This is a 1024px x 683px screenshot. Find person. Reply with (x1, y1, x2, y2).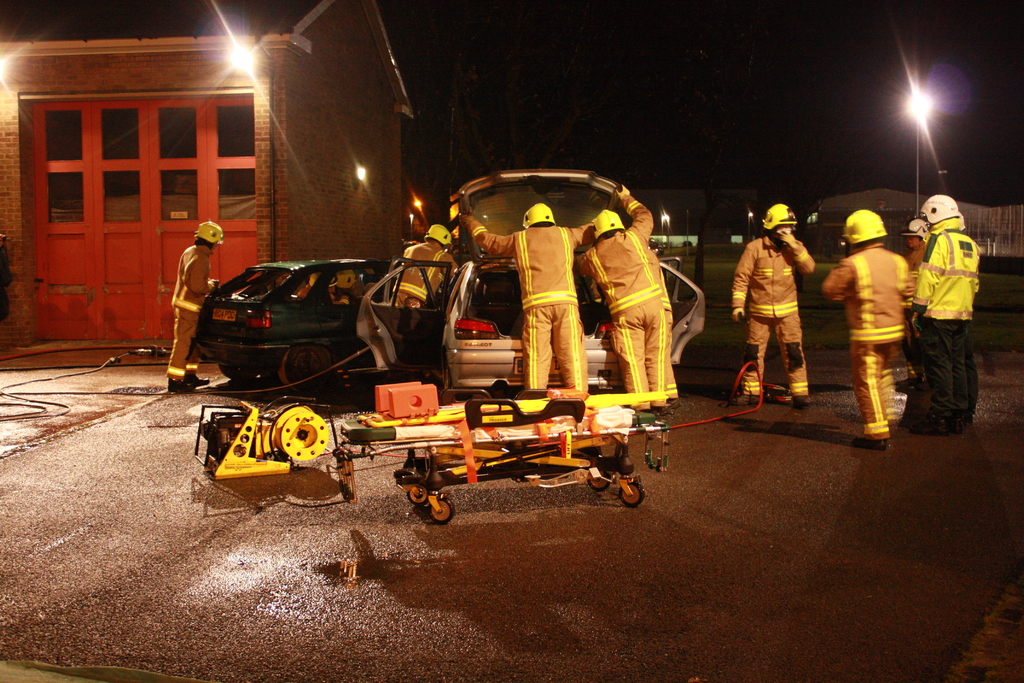
(457, 205, 617, 398).
